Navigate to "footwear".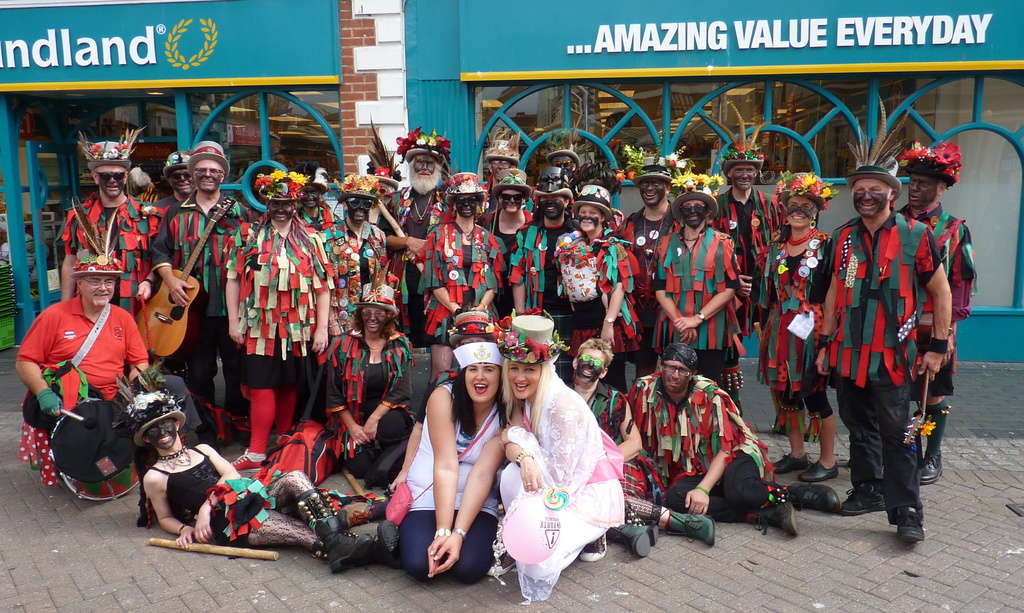
Navigation target: box(755, 499, 801, 537).
